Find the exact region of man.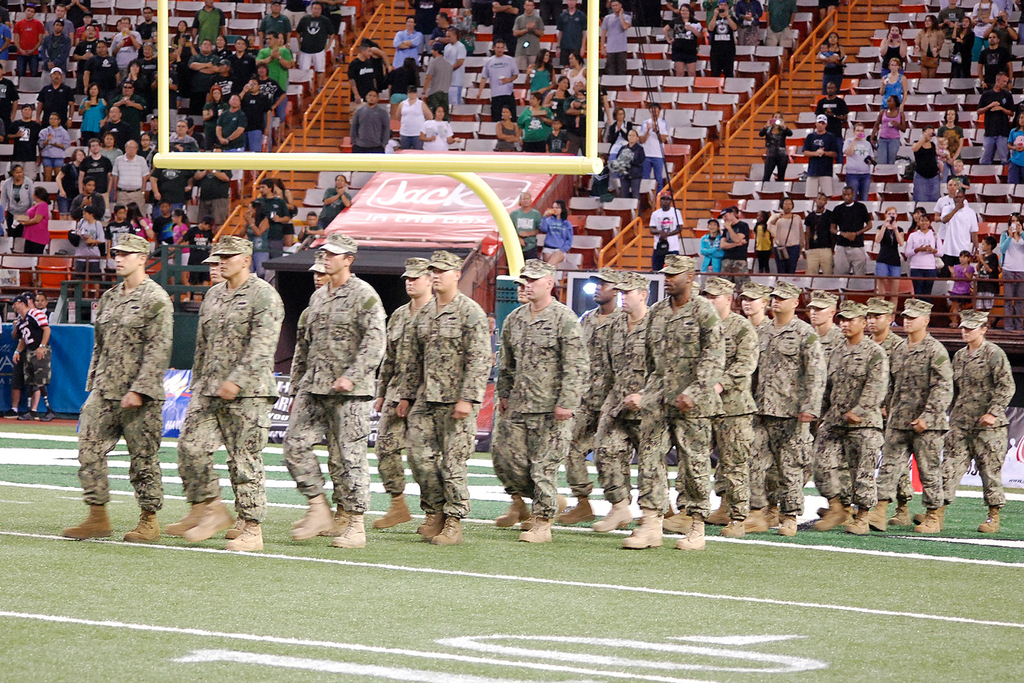
Exact region: bbox=[295, 1, 334, 92].
